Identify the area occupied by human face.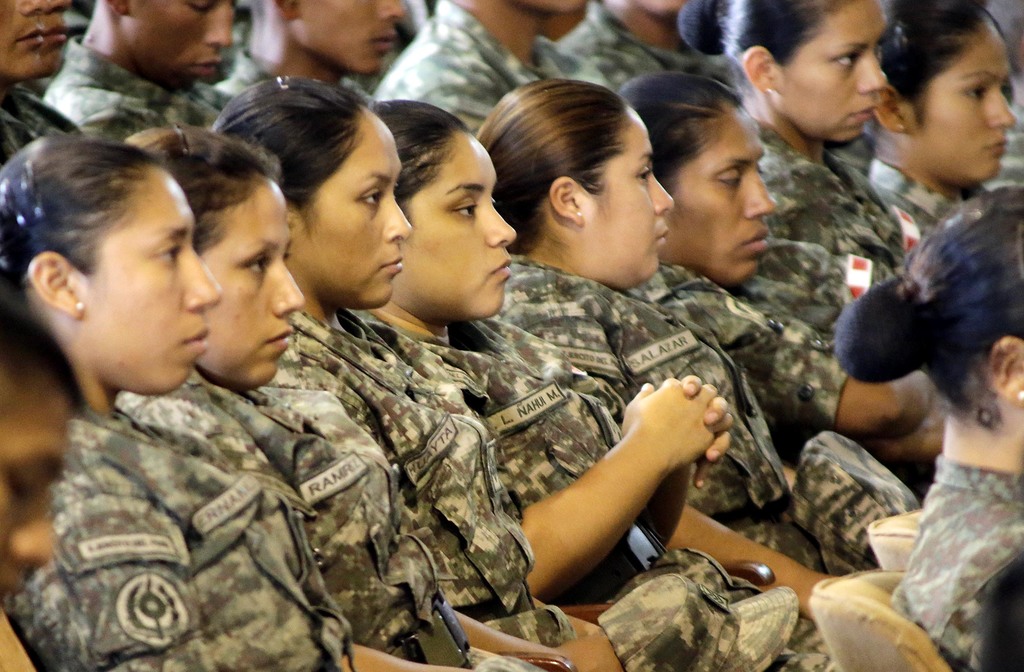
Area: [x1=582, y1=102, x2=676, y2=299].
